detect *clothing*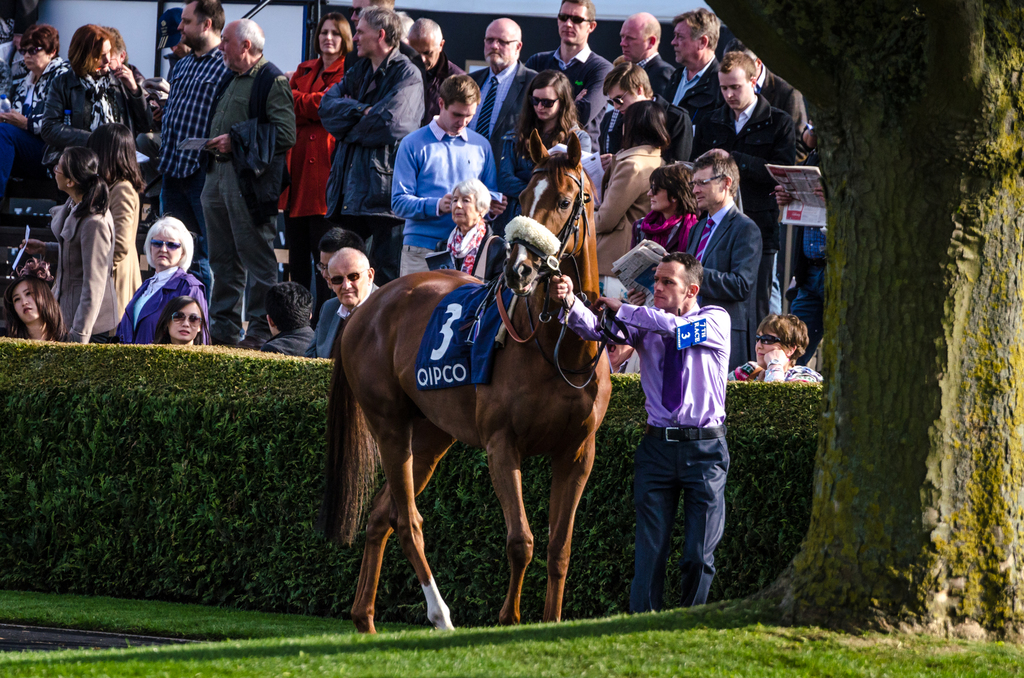
761 63 803 127
